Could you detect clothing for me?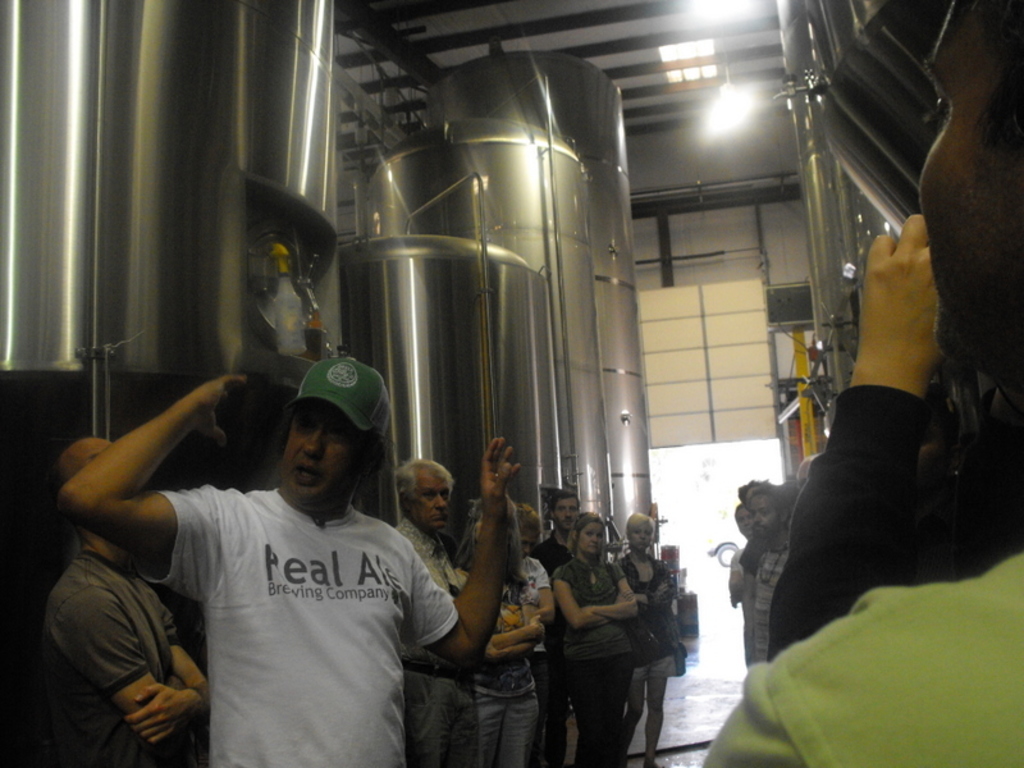
Detection result: crop(750, 526, 787, 664).
